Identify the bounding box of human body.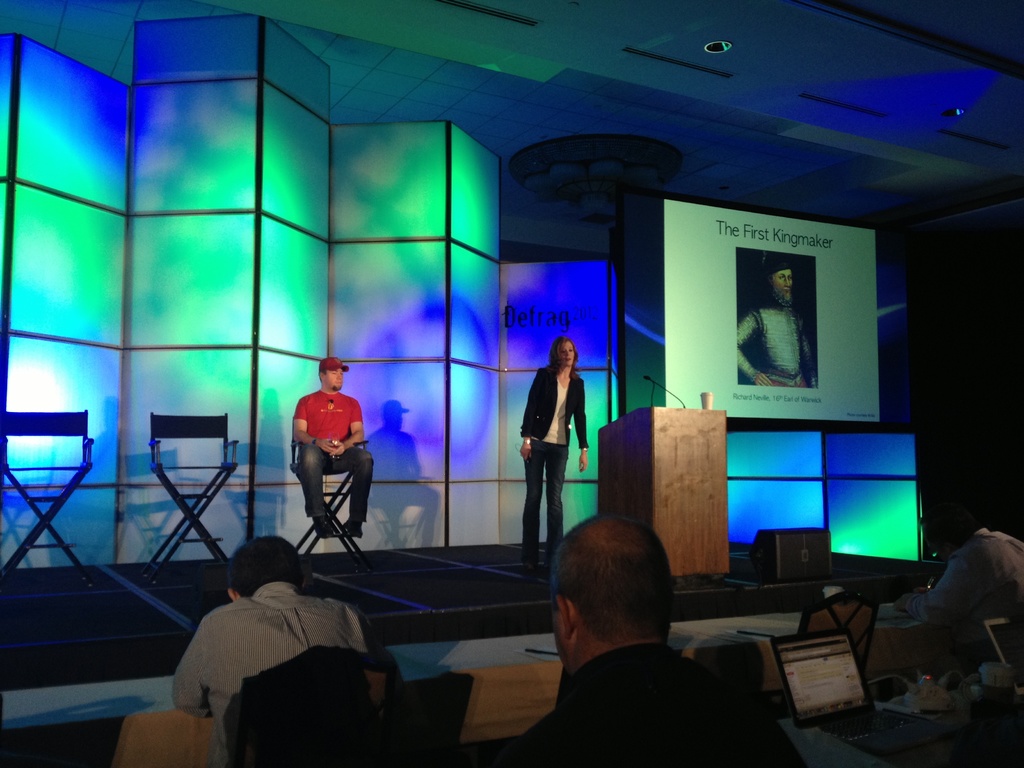
717 269 826 412.
